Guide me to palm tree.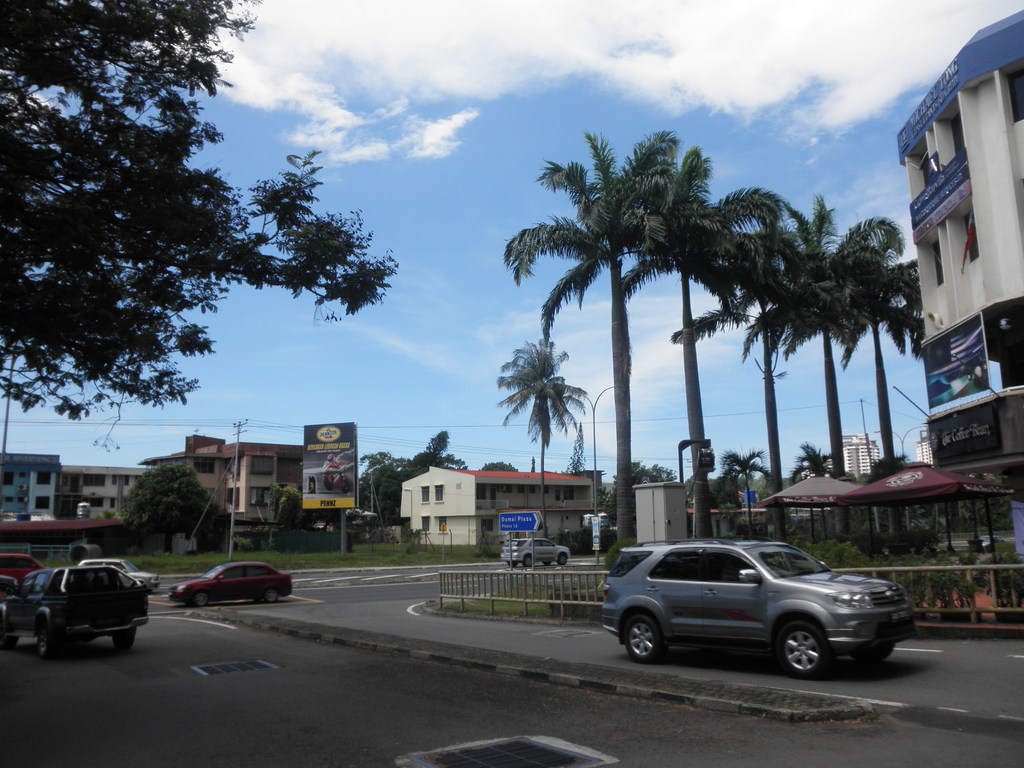
Guidance: BBox(499, 131, 684, 569).
